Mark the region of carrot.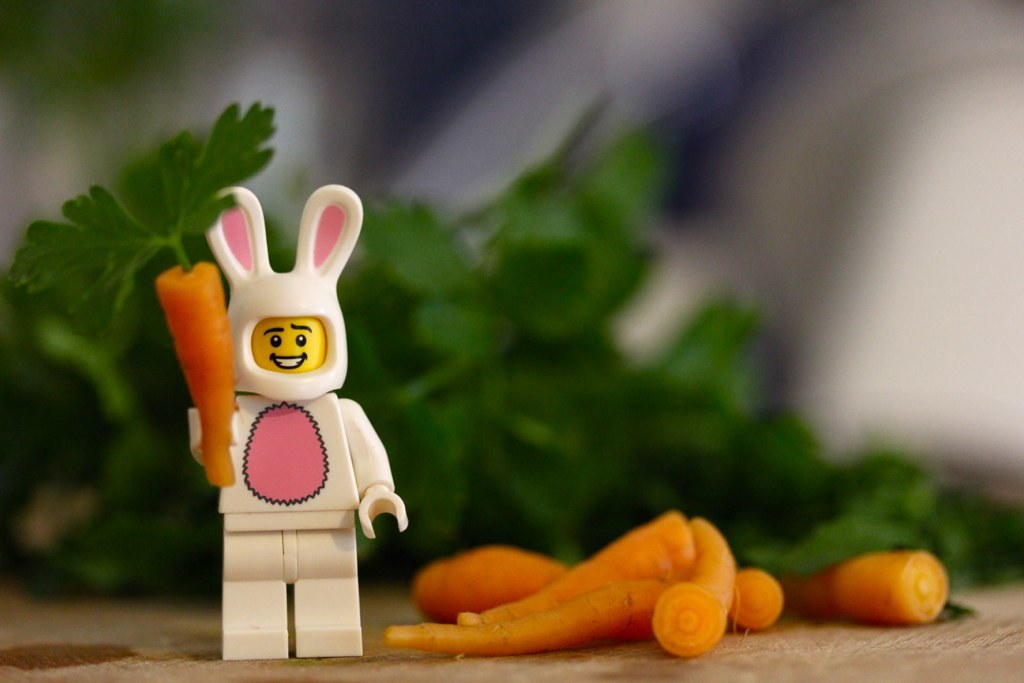
Region: crop(456, 507, 702, 624).
